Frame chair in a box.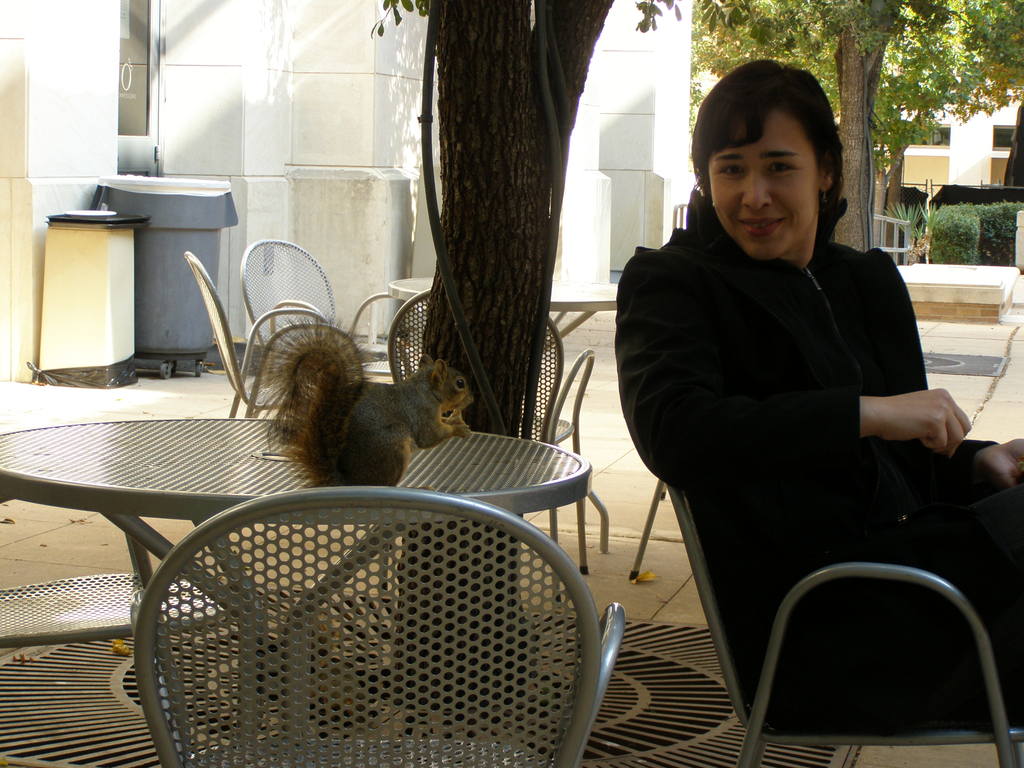
(x1=231, y1=237, x2=340, y2=386).
